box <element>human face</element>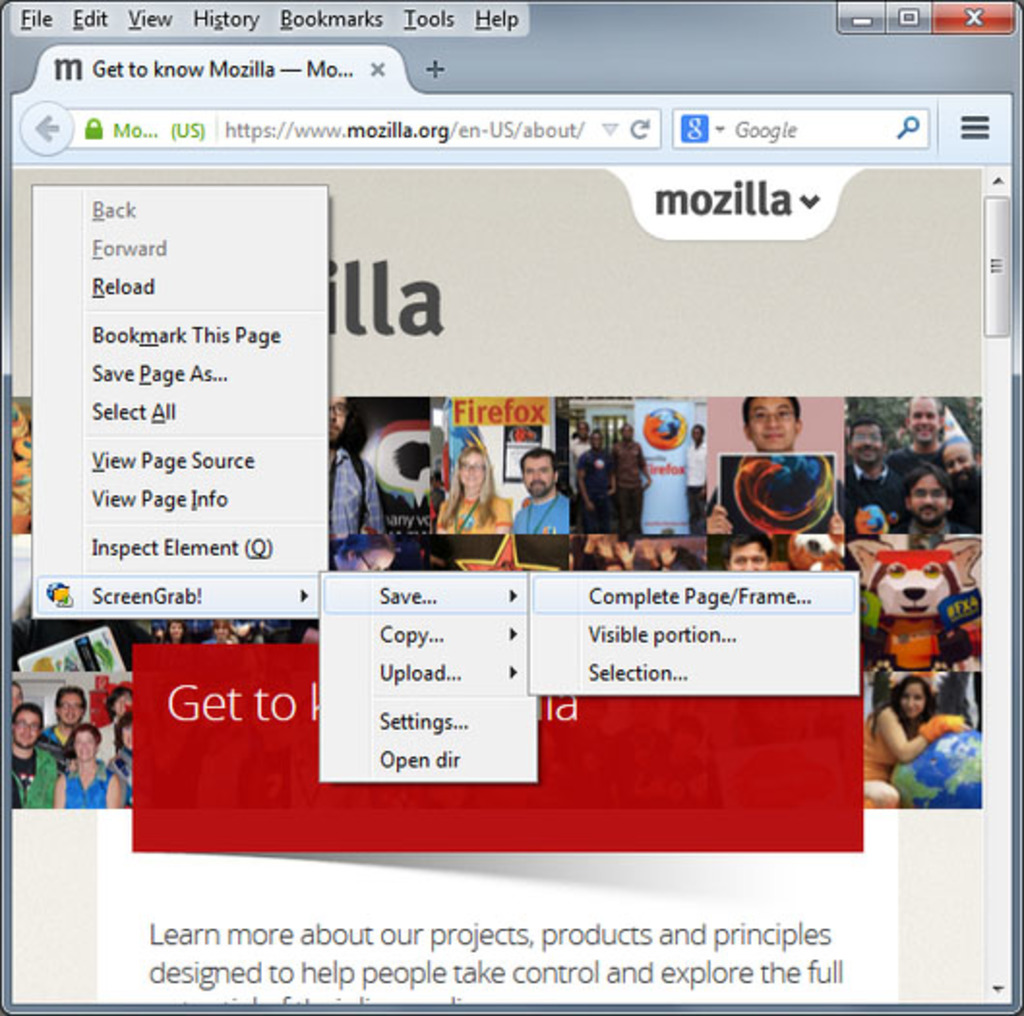
box=[112, 693, 132, 718]
